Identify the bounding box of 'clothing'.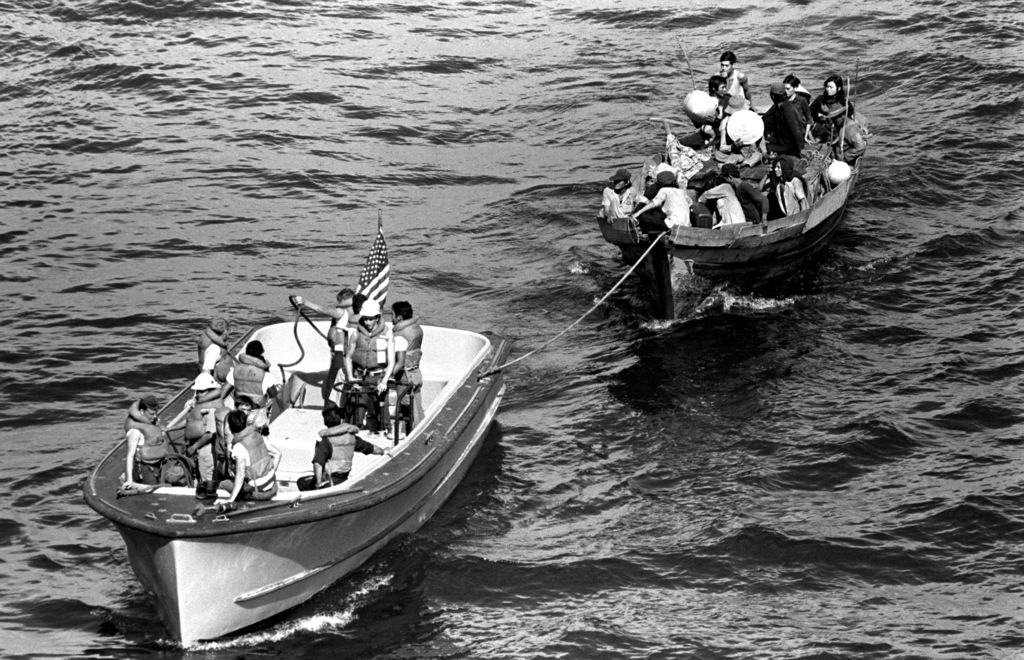
box(734, 183, 768, 222).
